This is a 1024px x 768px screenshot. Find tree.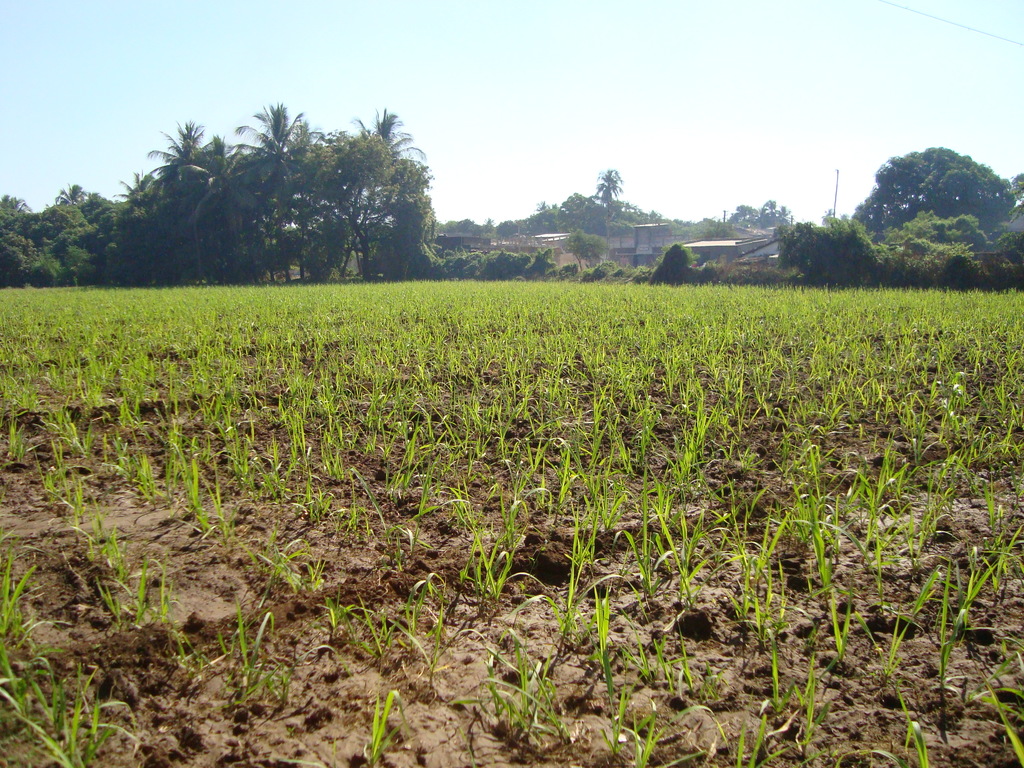
Bounding box: bbox(562, 232, 602, 267).
